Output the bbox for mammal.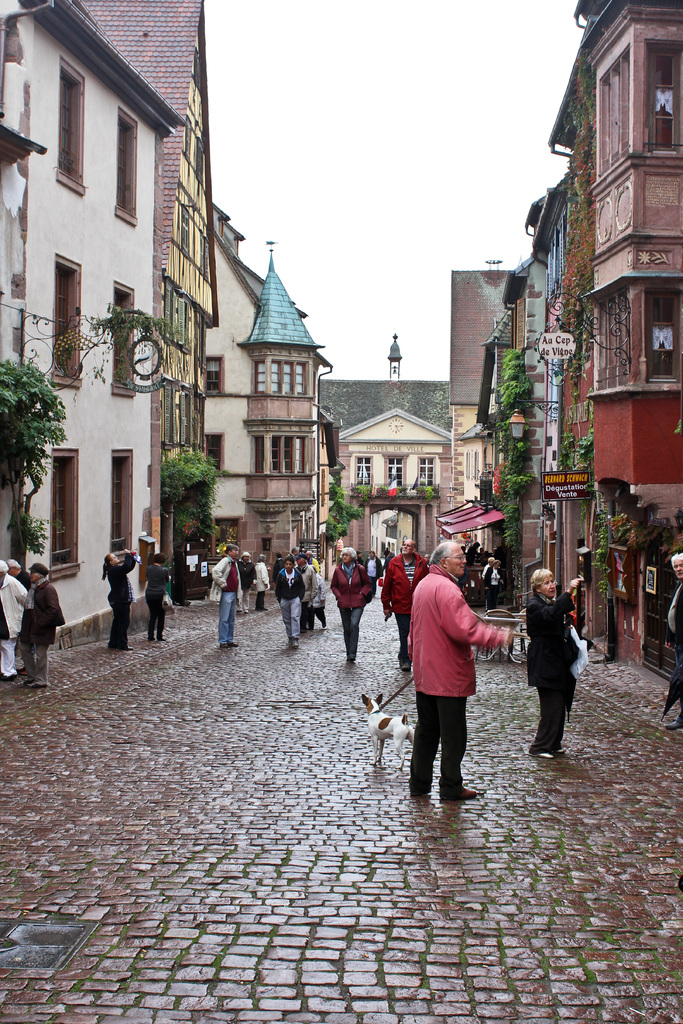
pyautogui.locateOnScreen(408, 540, 527, 801).
